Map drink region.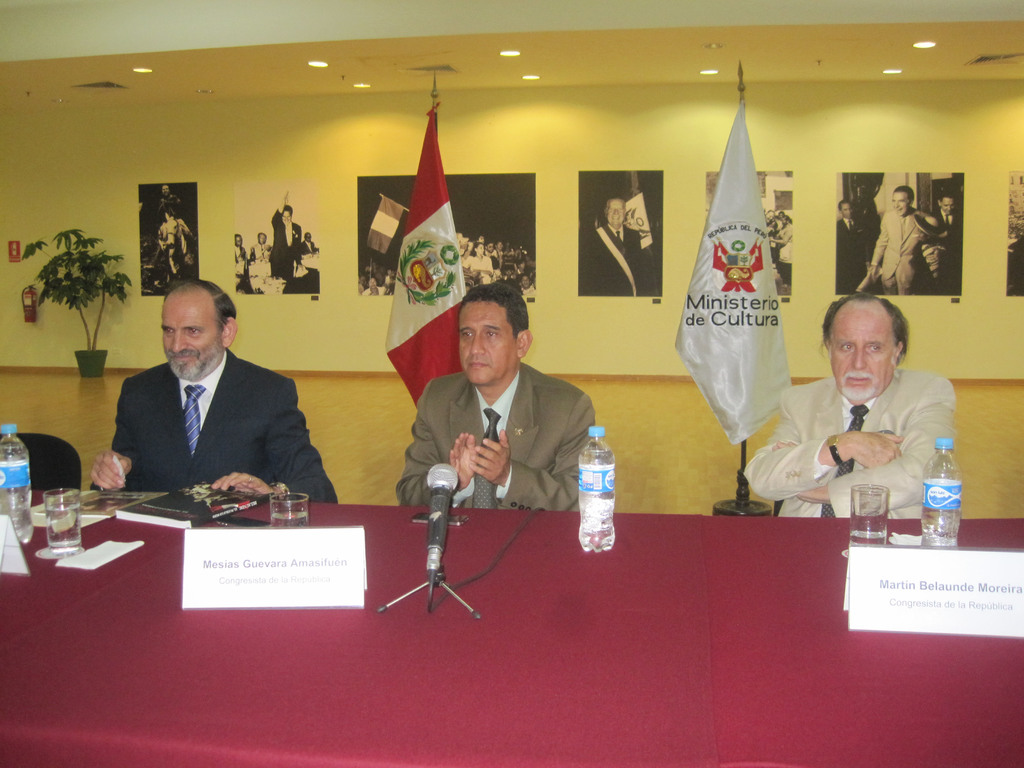
Mapped to <region>271, 509, 309, 530</region>.
